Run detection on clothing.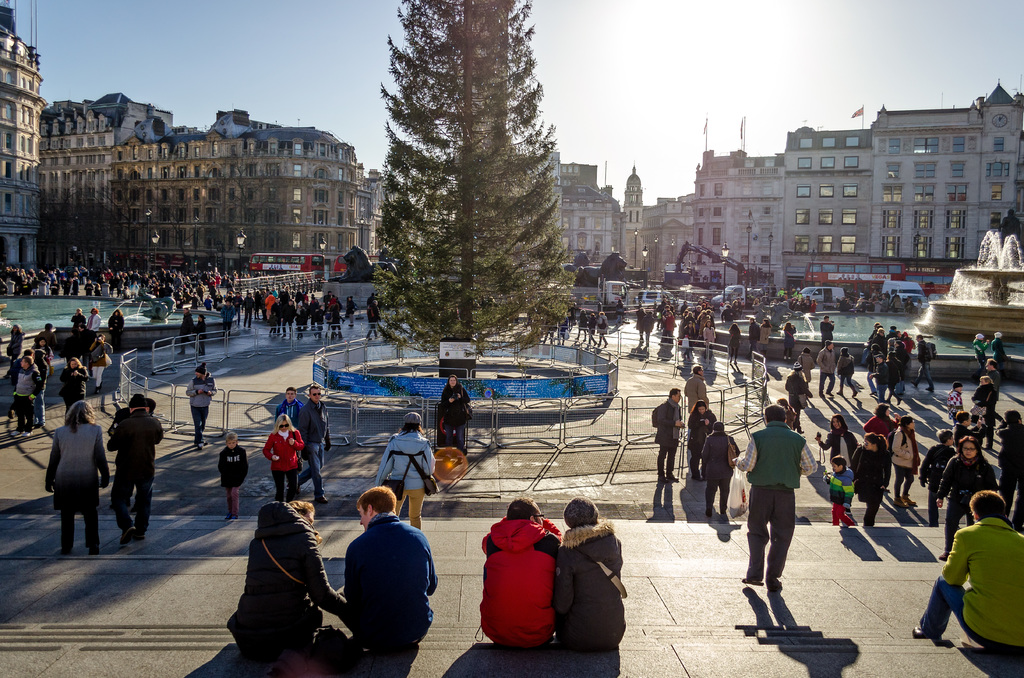
Result: l=685, t=314, r=702, b=340.
